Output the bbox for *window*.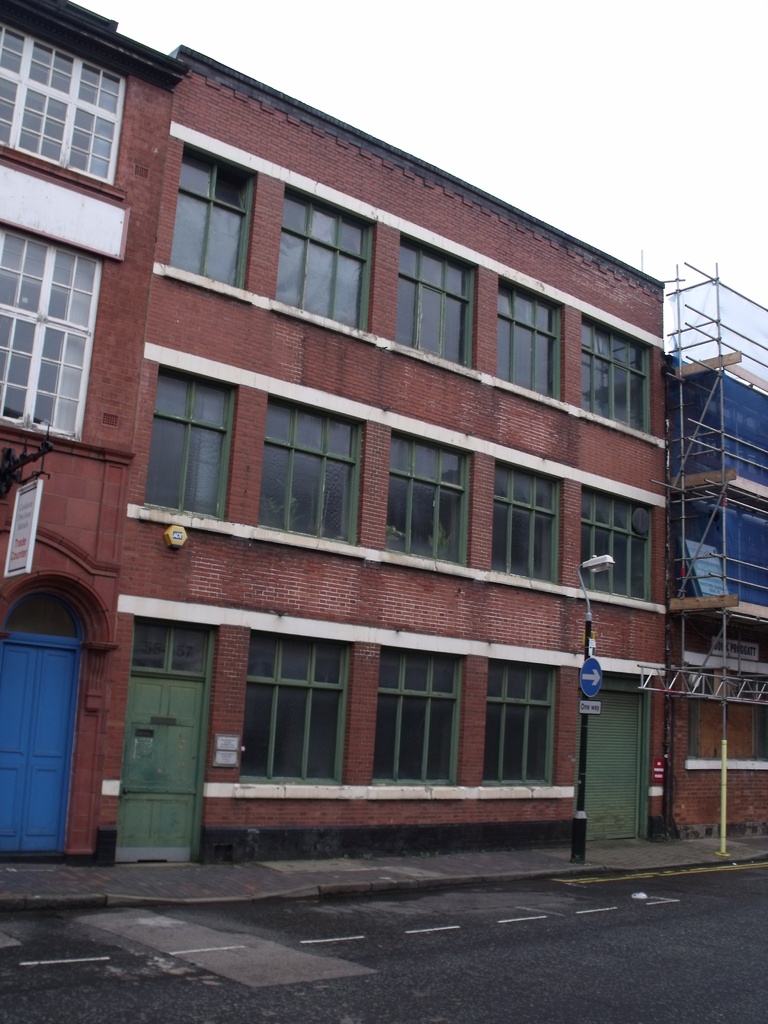
(left=269, top=182, right=380, bottom=330).
